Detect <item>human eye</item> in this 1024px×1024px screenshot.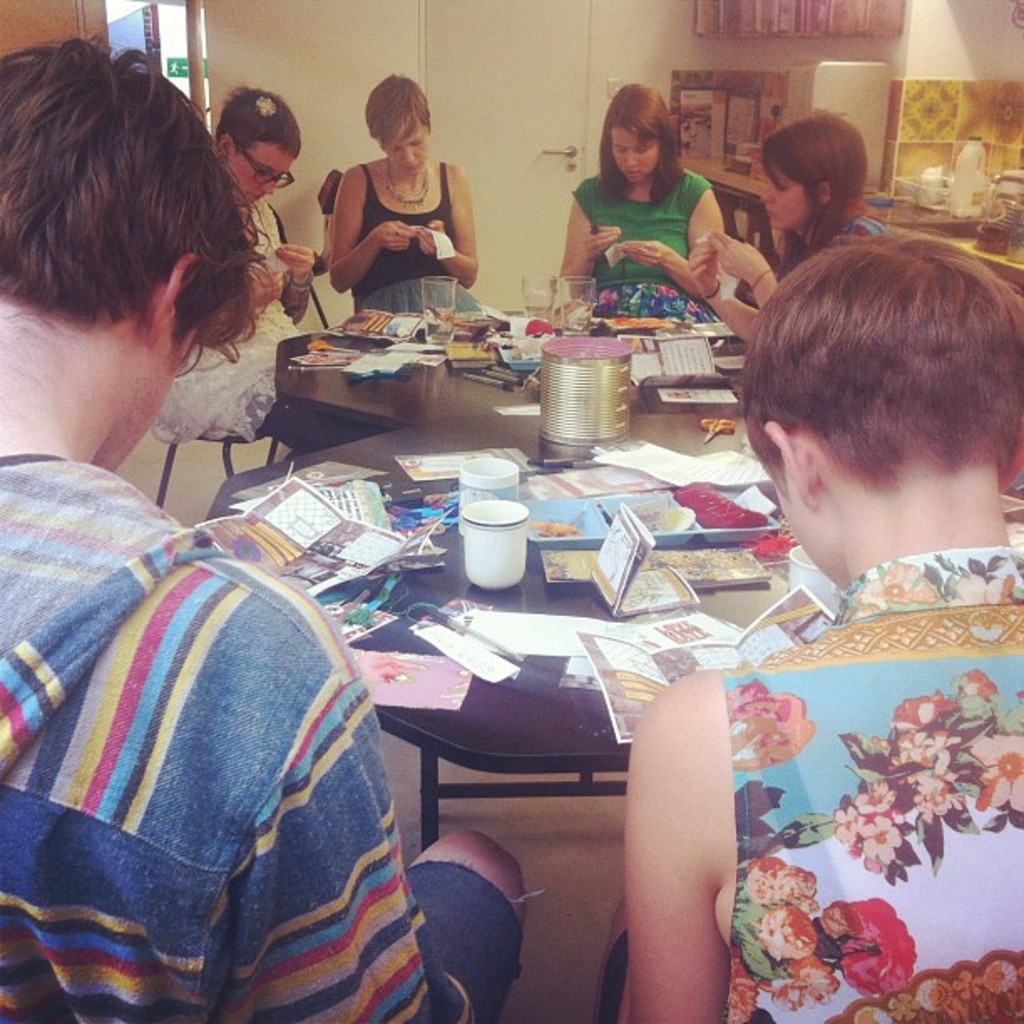
Detection: {"left": 634, "top": 146, "right": 651, "bottom": 154}.
